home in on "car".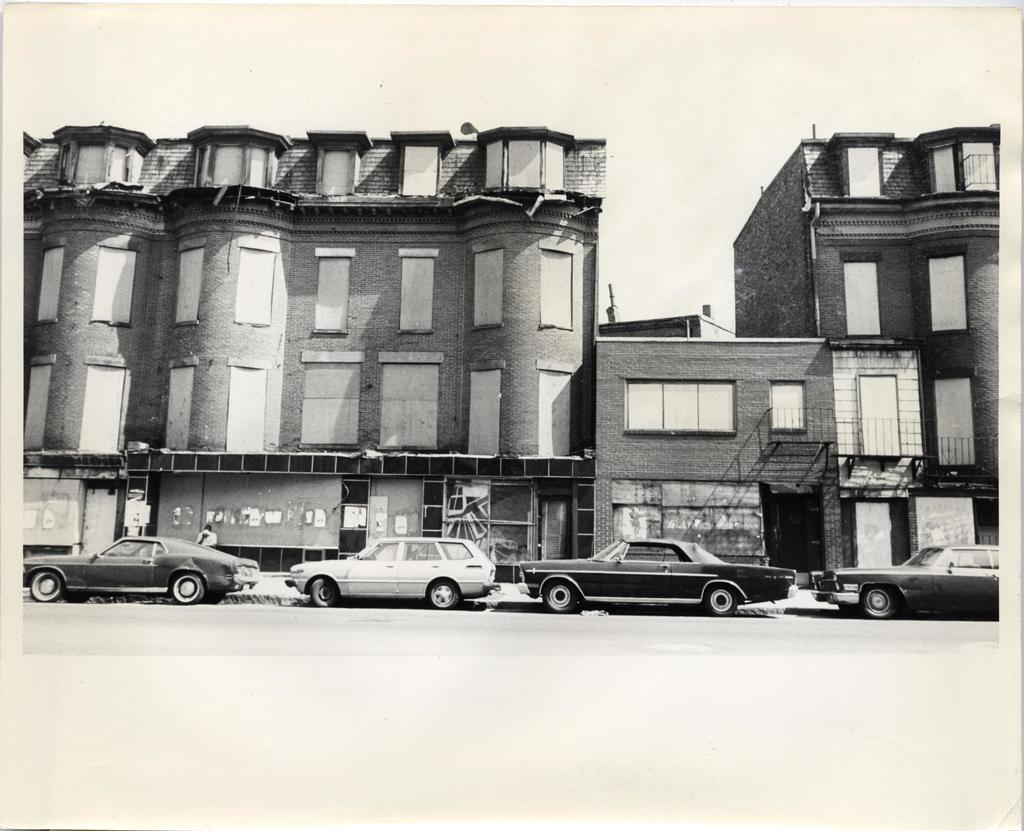
Homed in at left=805, top=540, right=998, bottom=615.
